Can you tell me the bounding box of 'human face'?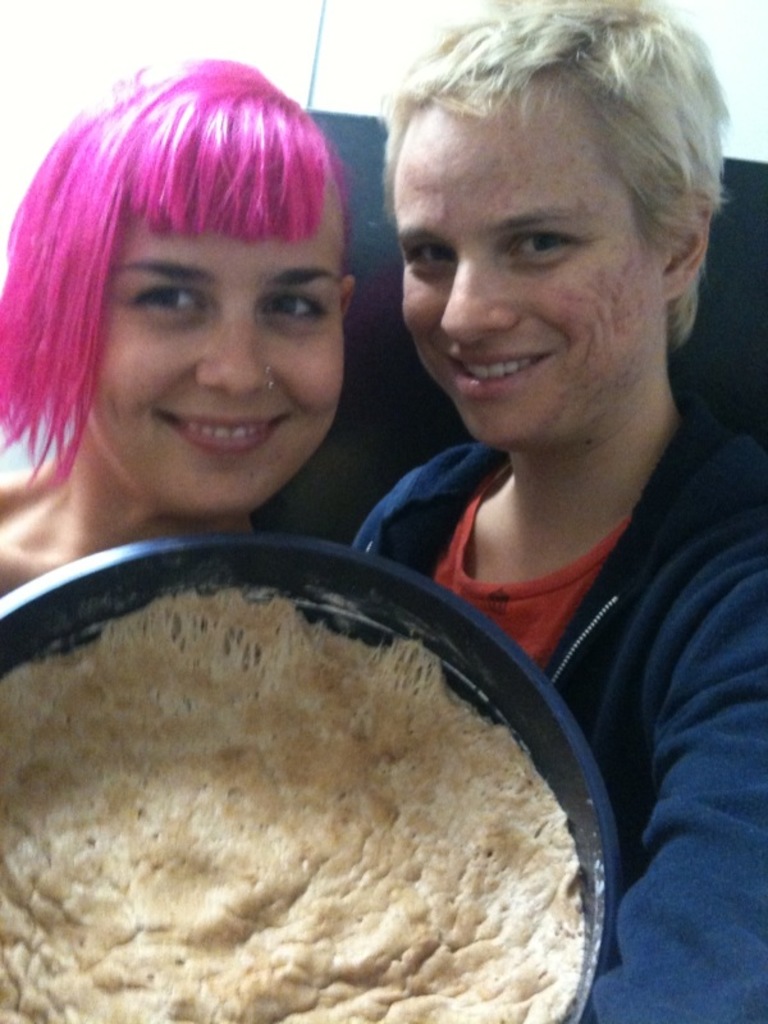
(87,159,346,521).
